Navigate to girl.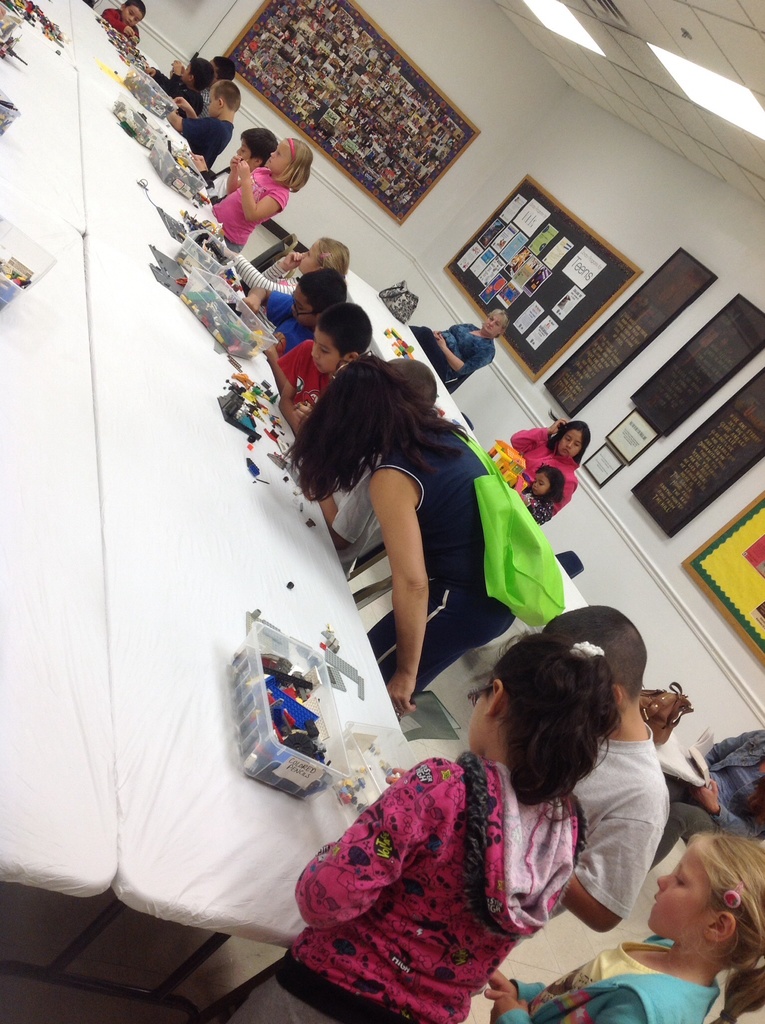
Navigation target: rect(485, 836, 764, 1023).
